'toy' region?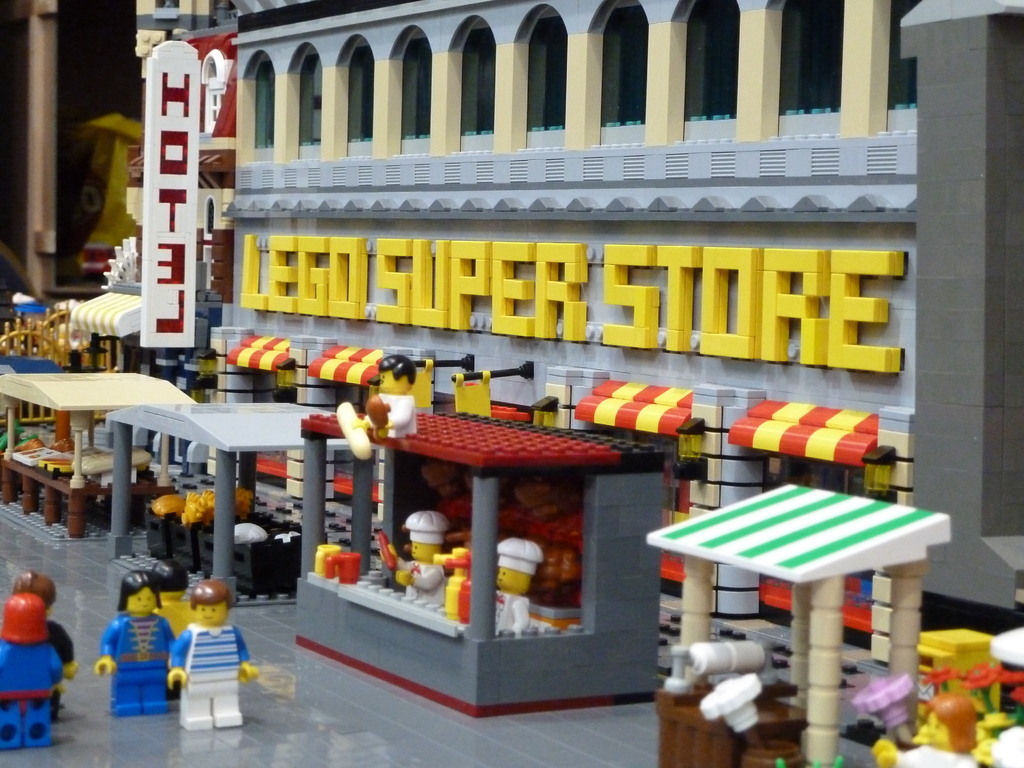
crop(855, 667, 920, 742)
